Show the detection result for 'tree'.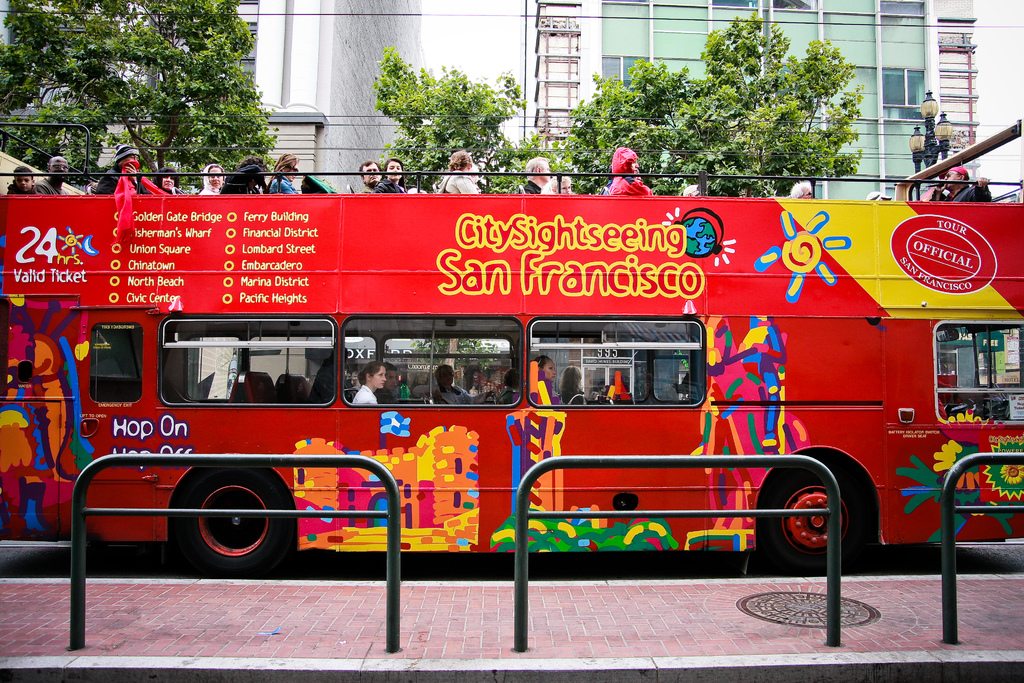
[x1=572, y1=7, x2=892, y2=235].
